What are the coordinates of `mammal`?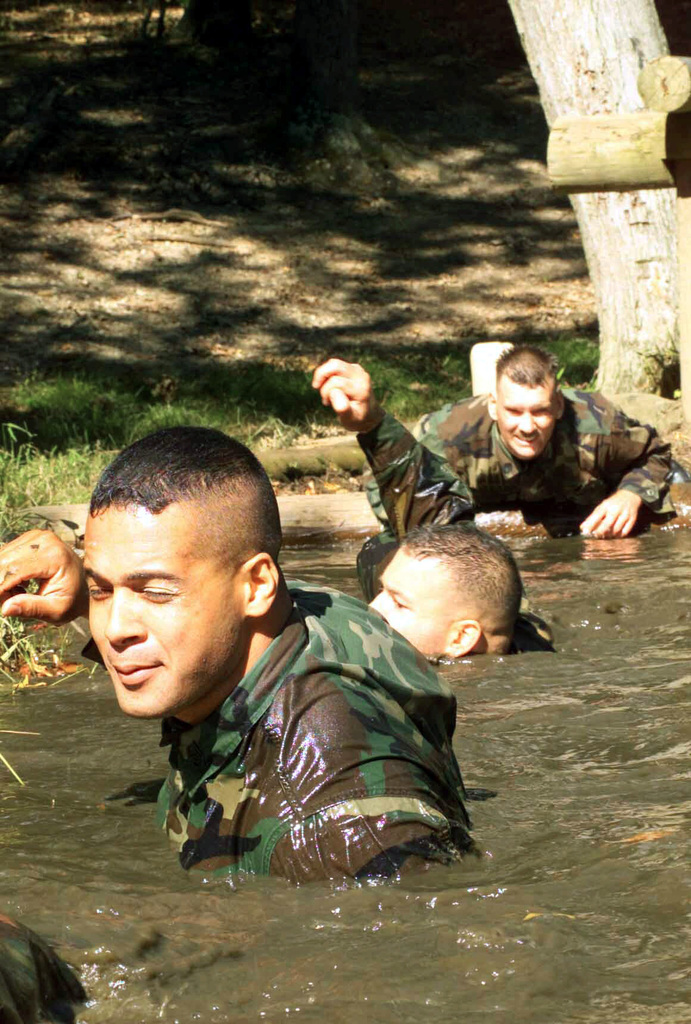
rect(0, 906, 90, 1023).
